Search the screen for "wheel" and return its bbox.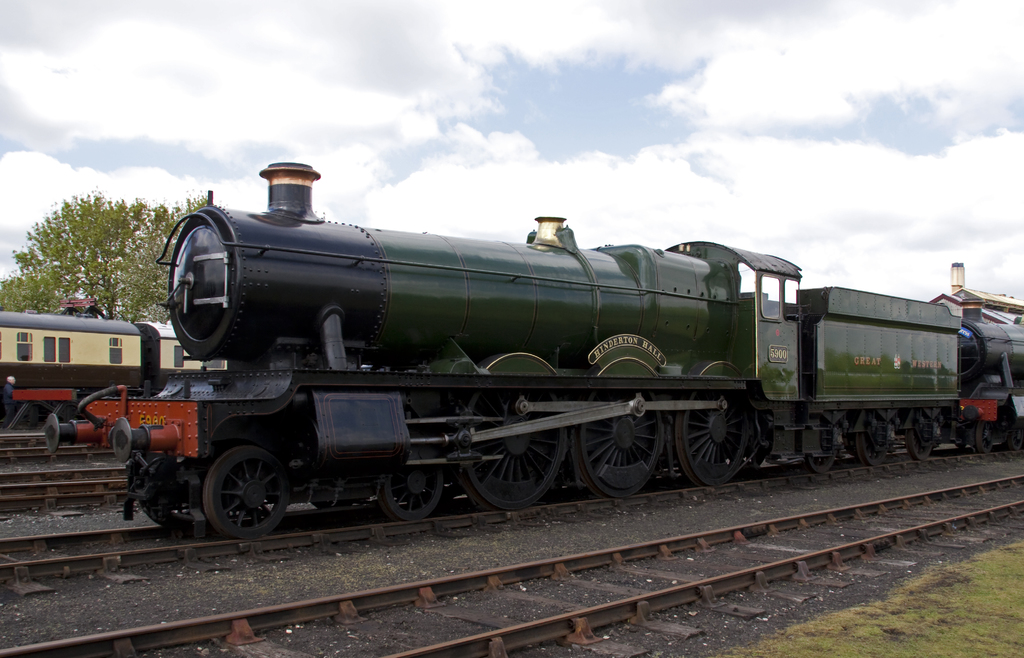
Found: locate(378, 433, 442, 523).
